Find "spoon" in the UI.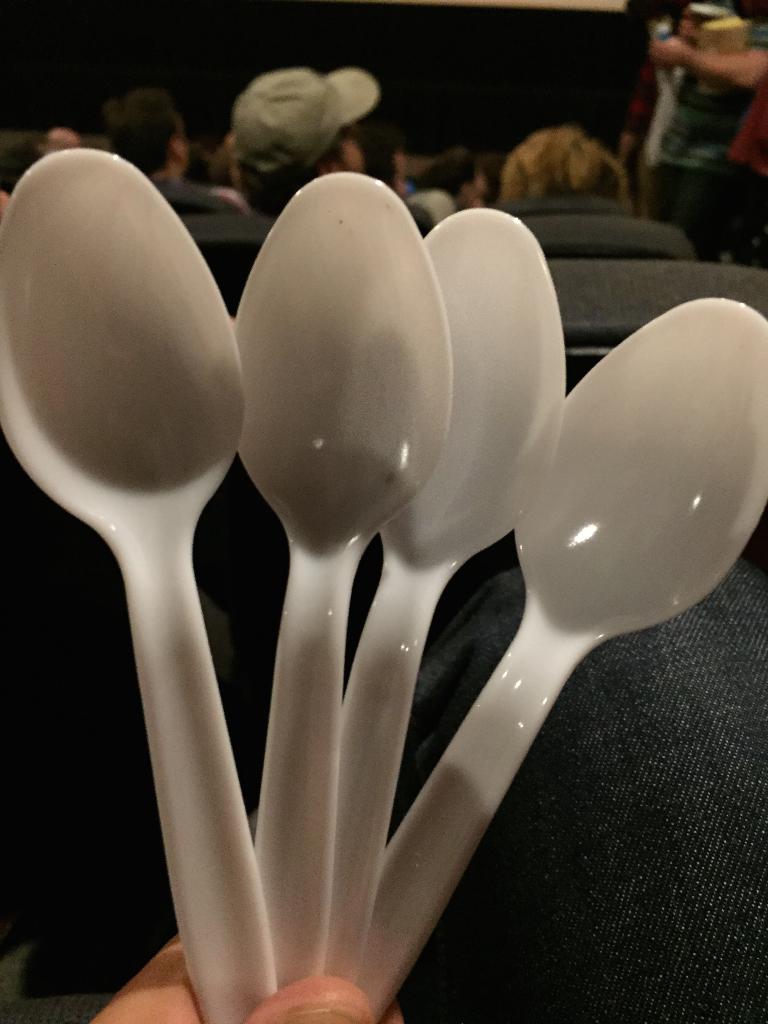
UI element at region(341, 205, 563, 982).
